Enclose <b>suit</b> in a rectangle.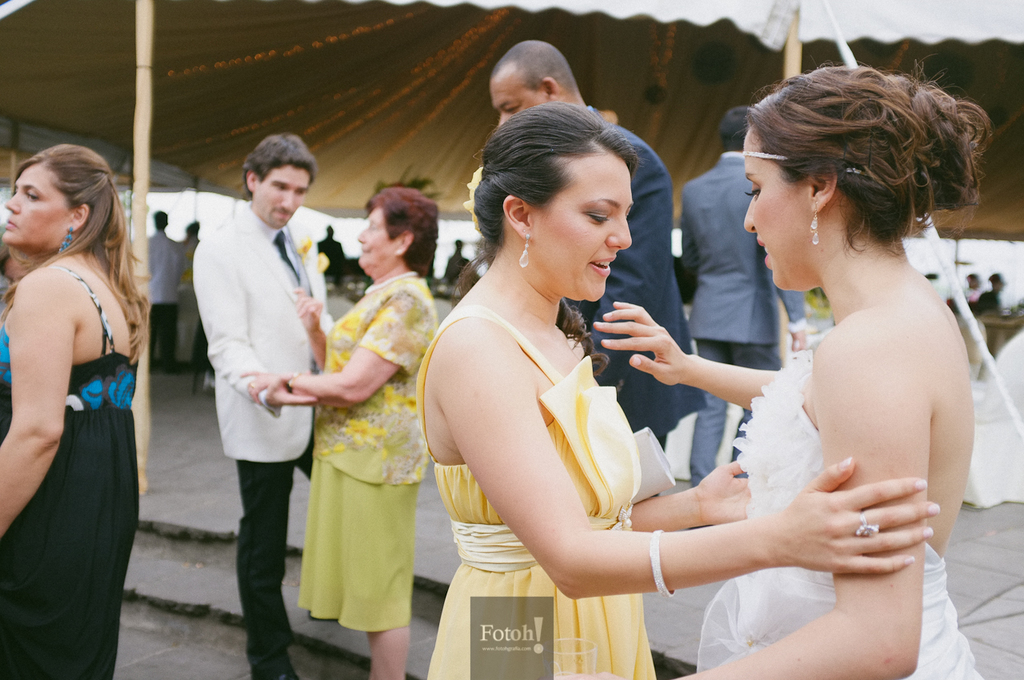
[555, 102, 708, 459].
